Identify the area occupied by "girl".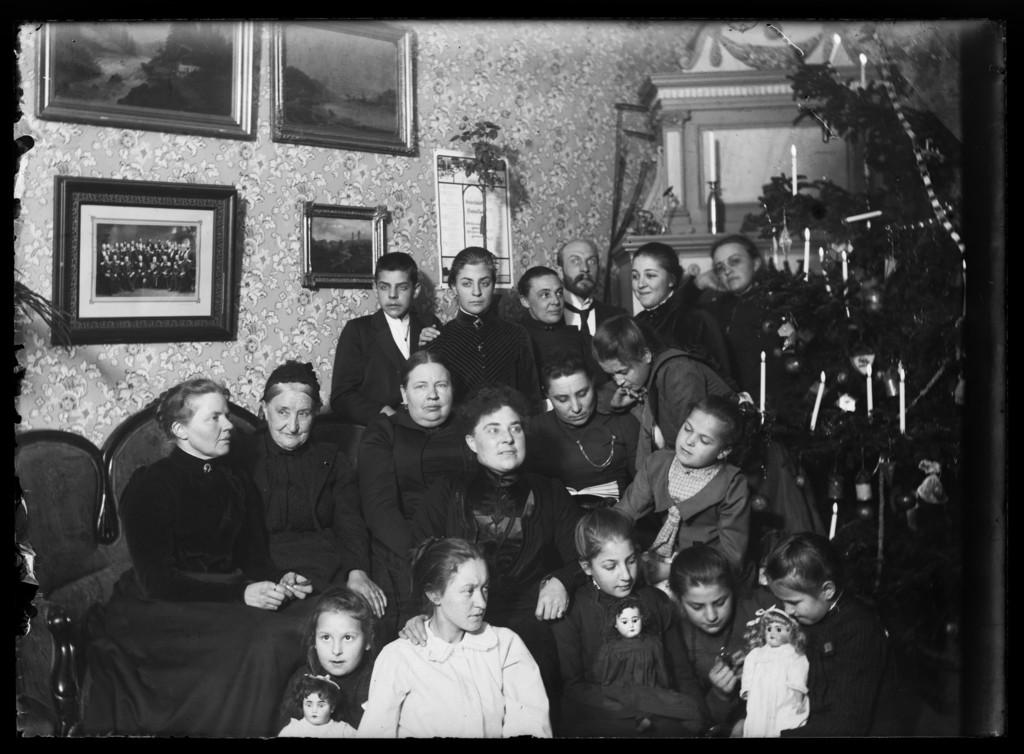
Area: 596, 310, 836, 529.
